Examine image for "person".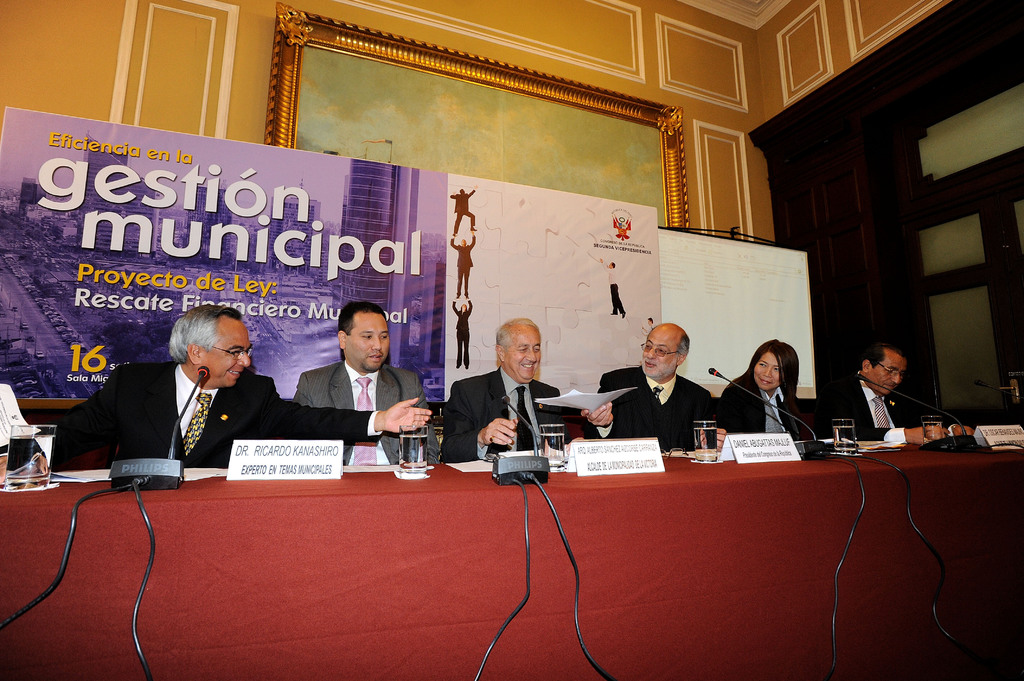
Examination result: <box>714,335,813,442</box>.
